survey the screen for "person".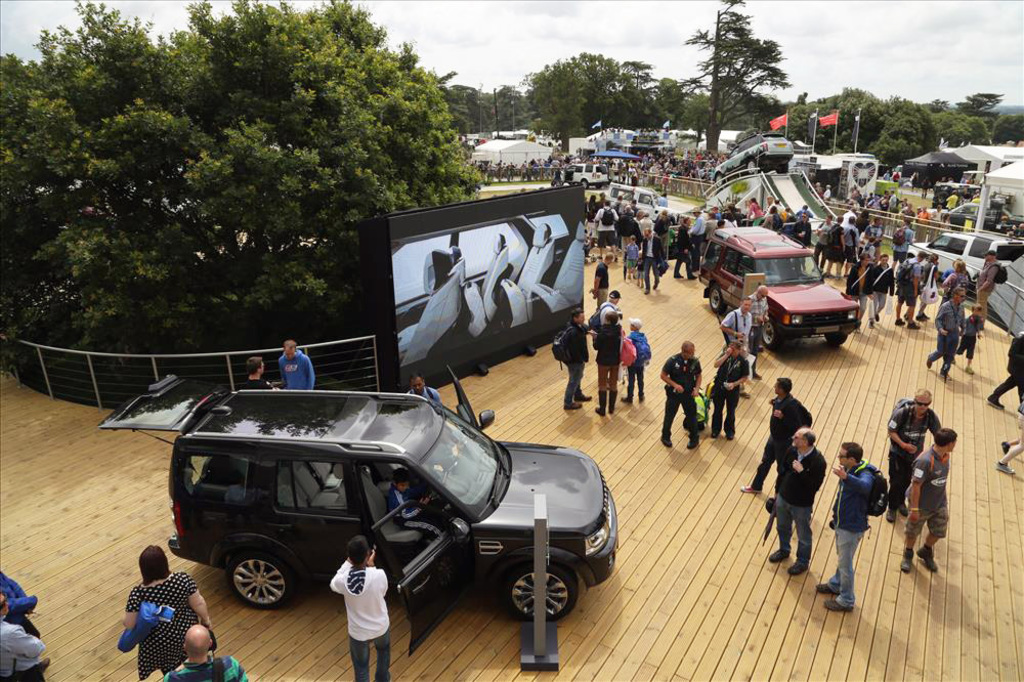
Survey found: box(279, 335, 322, 391).
